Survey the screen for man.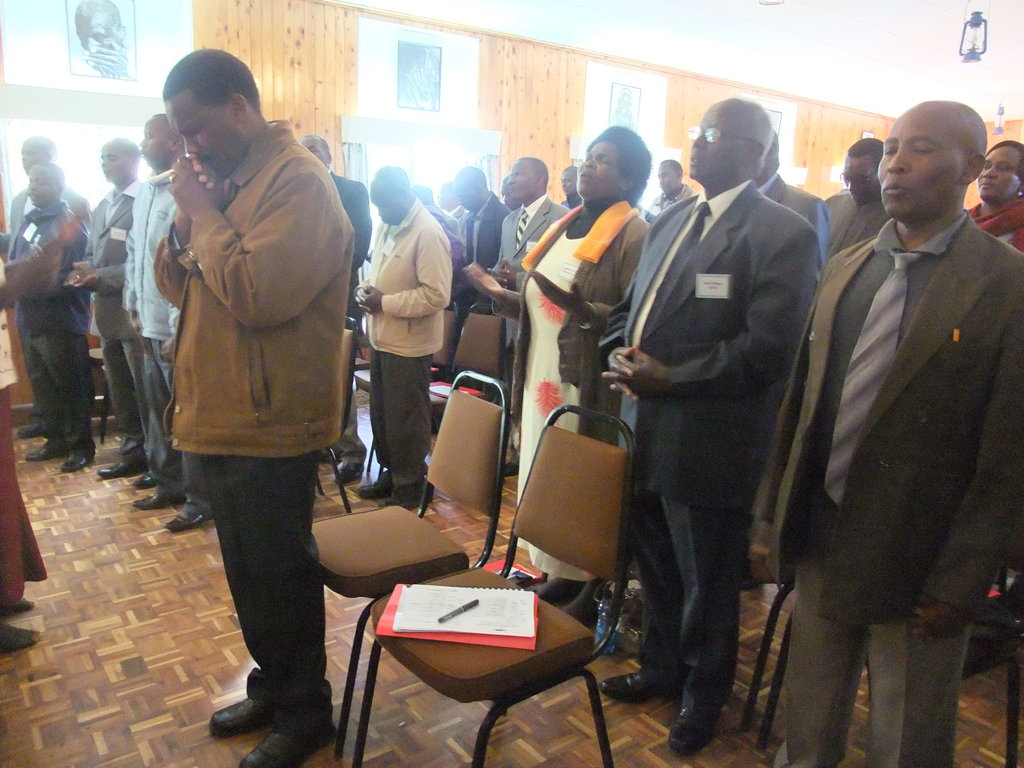
Survey found: [558,163,580,211].
